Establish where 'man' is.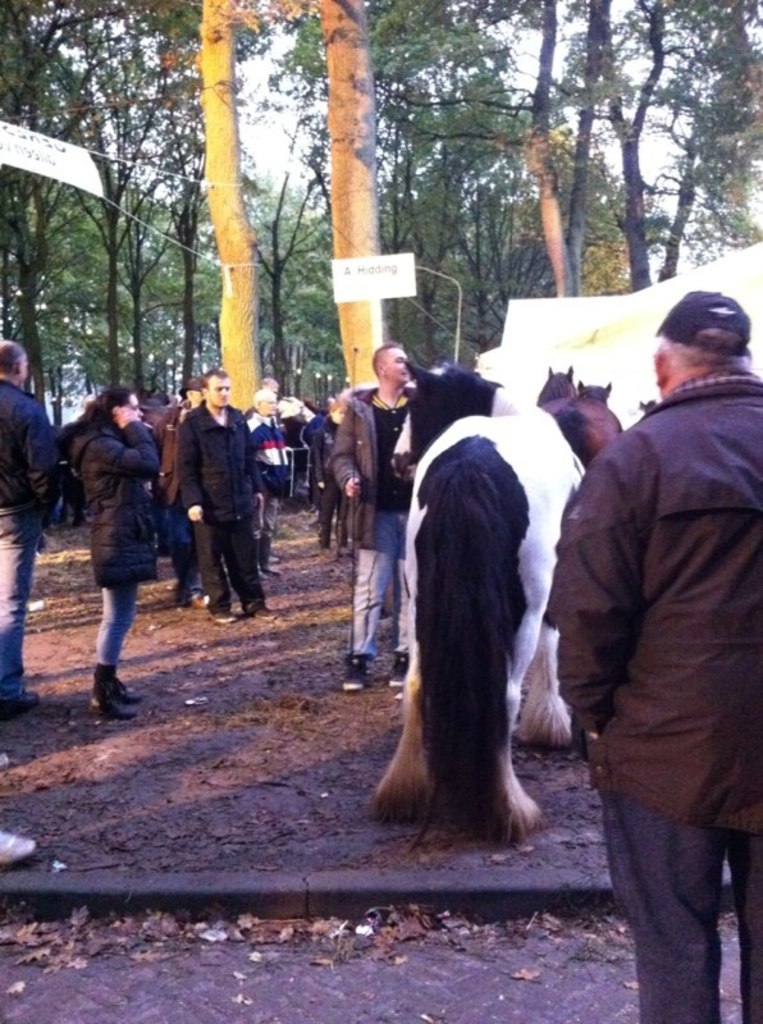
Established at [left=550, top=291, right=762, bottom=993].
